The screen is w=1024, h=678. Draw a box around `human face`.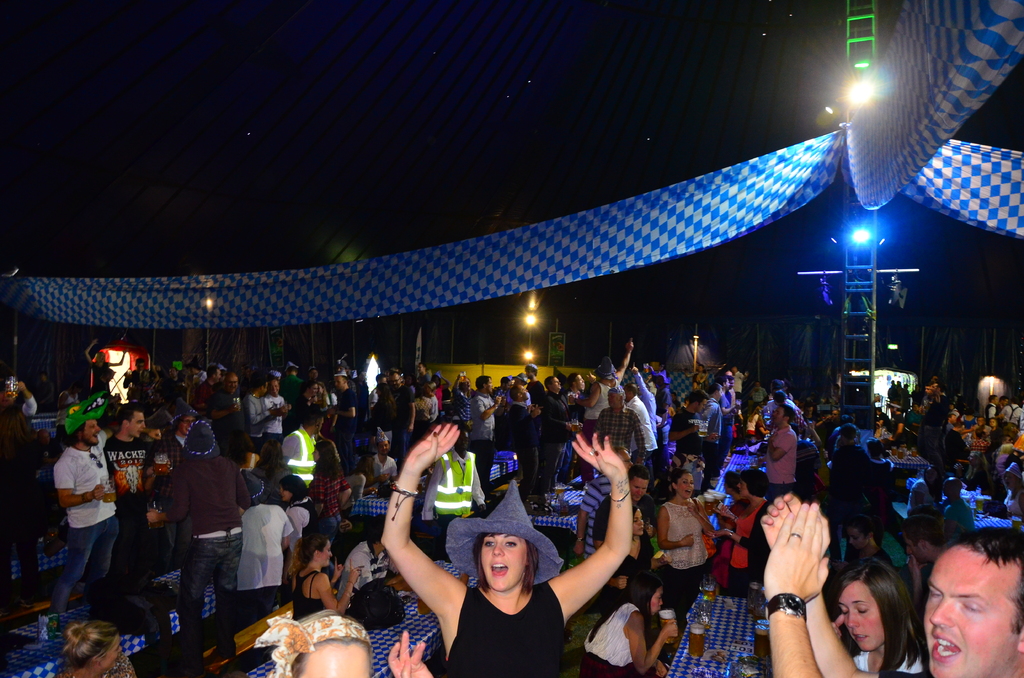
(1, 389, 14, 405).
